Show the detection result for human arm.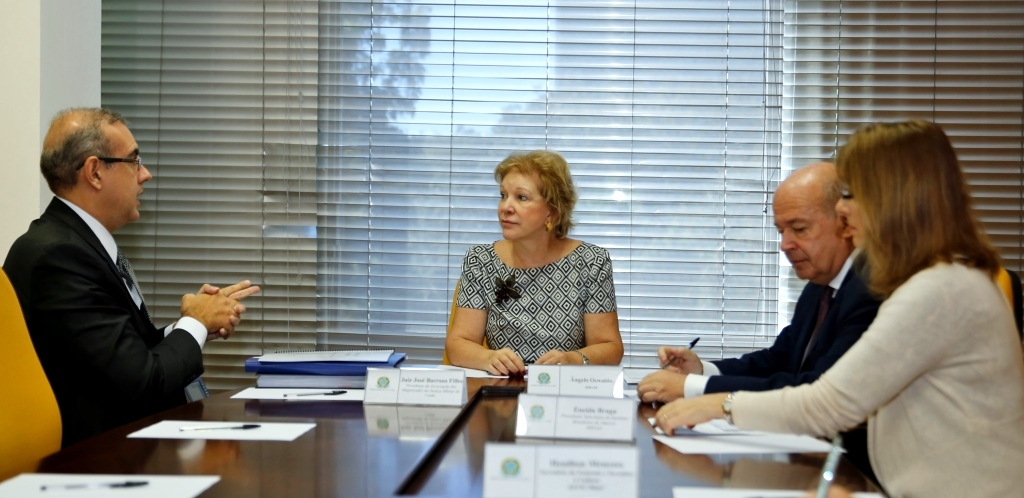
(x1=151, y1=280, x2=233, y2=339).
